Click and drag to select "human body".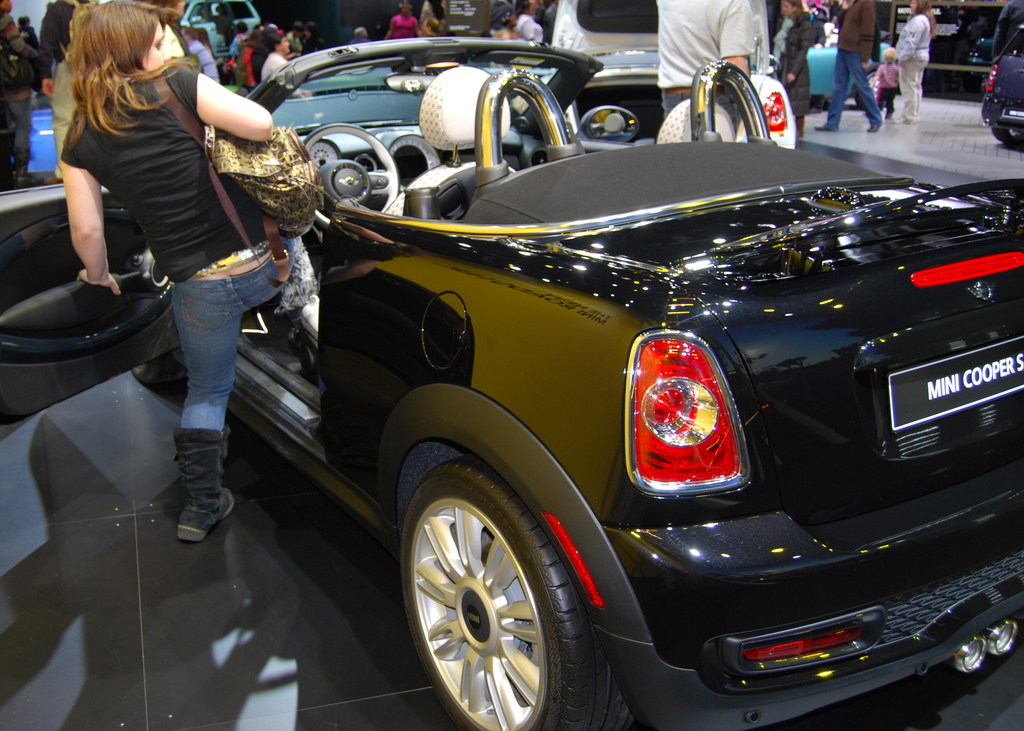
Selection: (x1=385, y1=17, x2=422, y2=40).
